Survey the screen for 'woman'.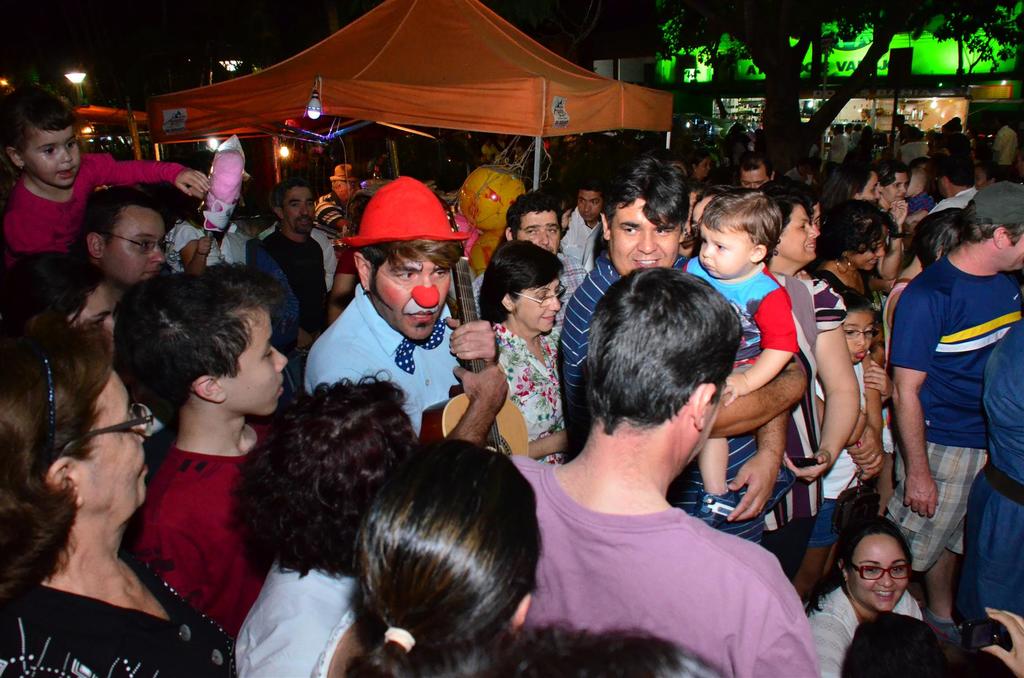
Survey found: 241/433/548/677.
